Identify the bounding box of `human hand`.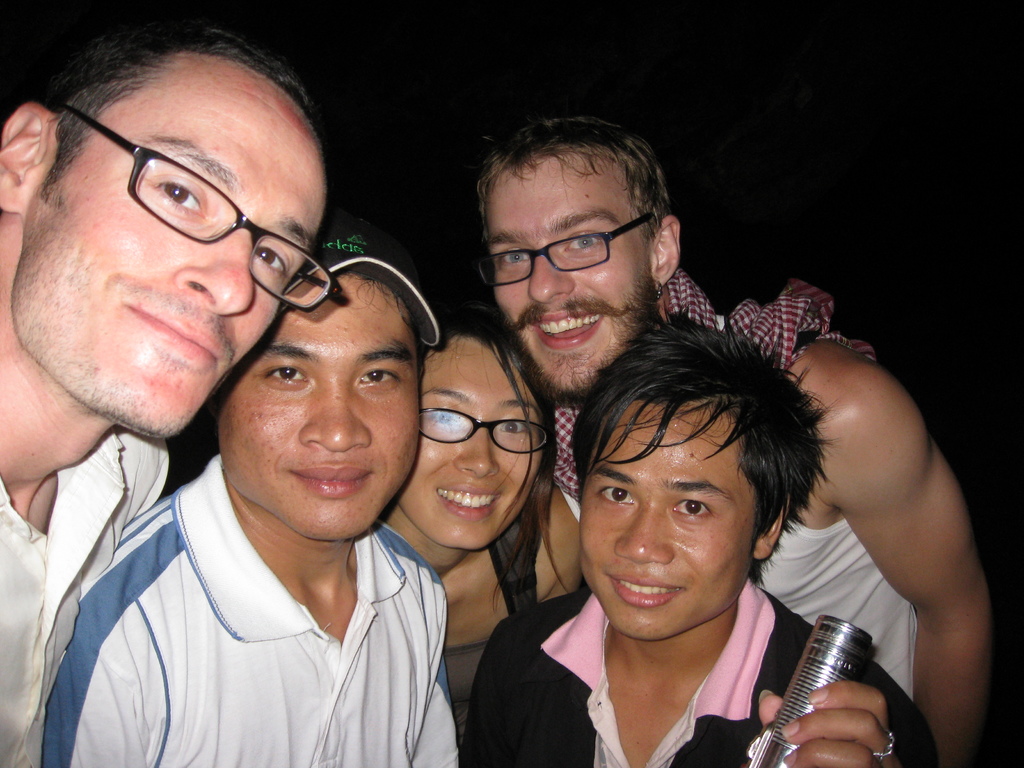
(left=759, top=685, right=904, bottom=767).
